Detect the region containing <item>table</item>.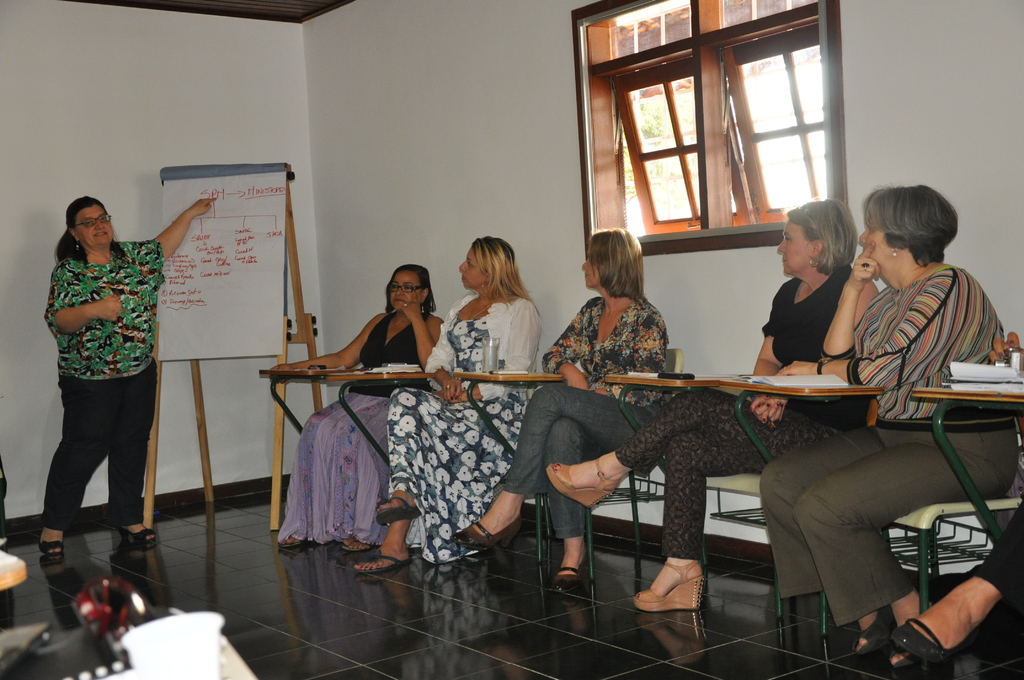
box(913, 389, 1022, 546).
